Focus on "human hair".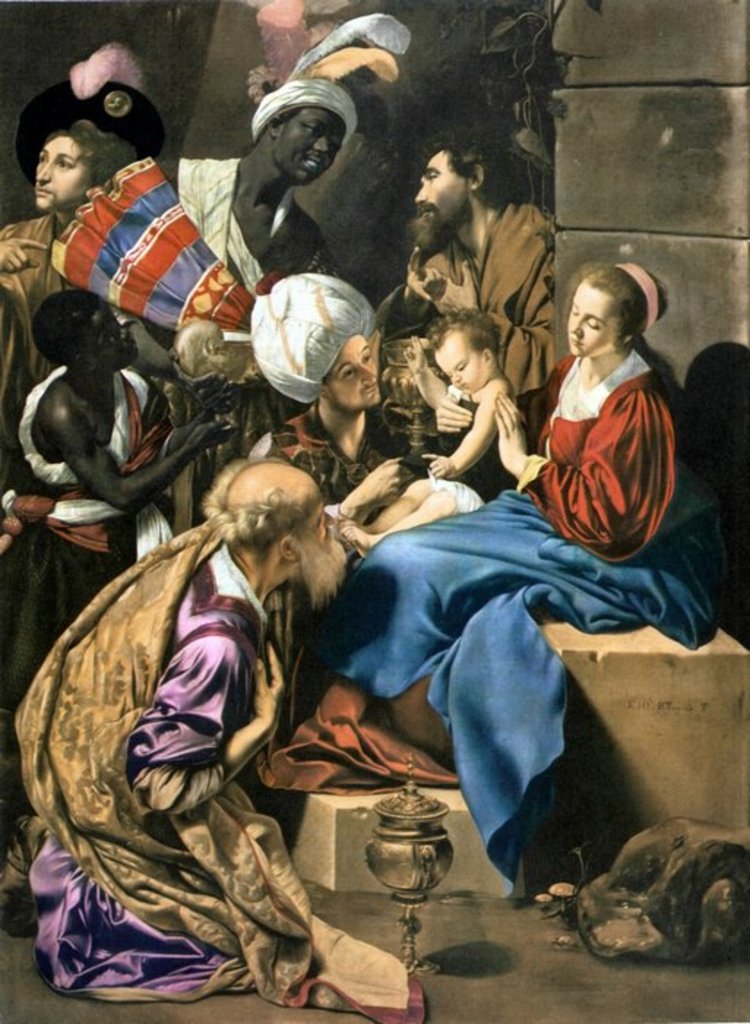
Focused at left=424, top=297, right=497, bottom=357.
